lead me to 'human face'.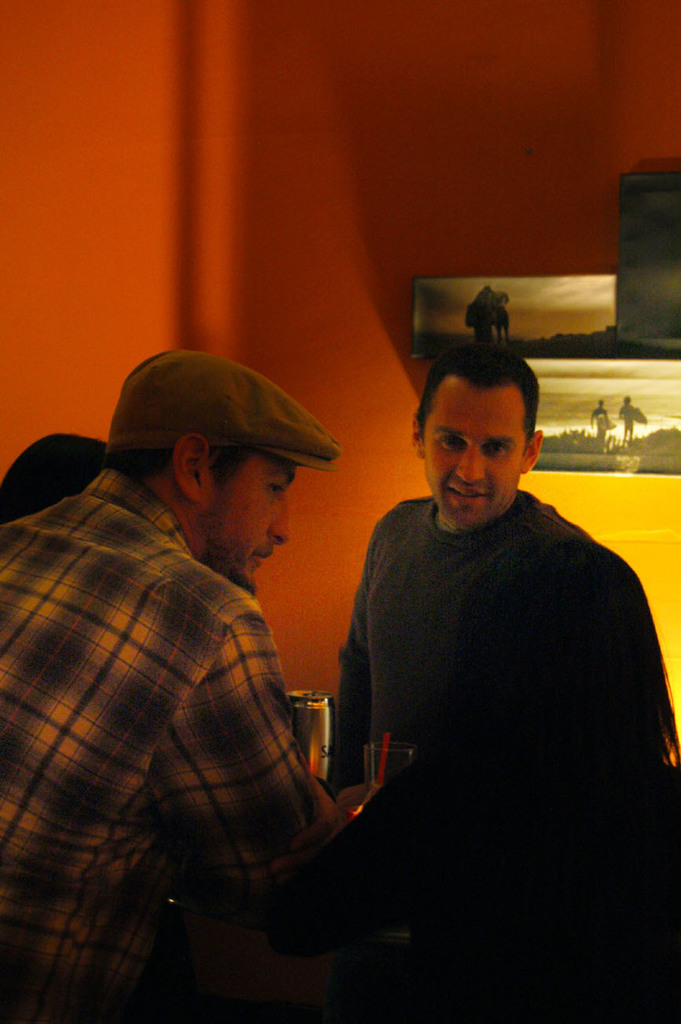
Lead to (423,381,521,532).
